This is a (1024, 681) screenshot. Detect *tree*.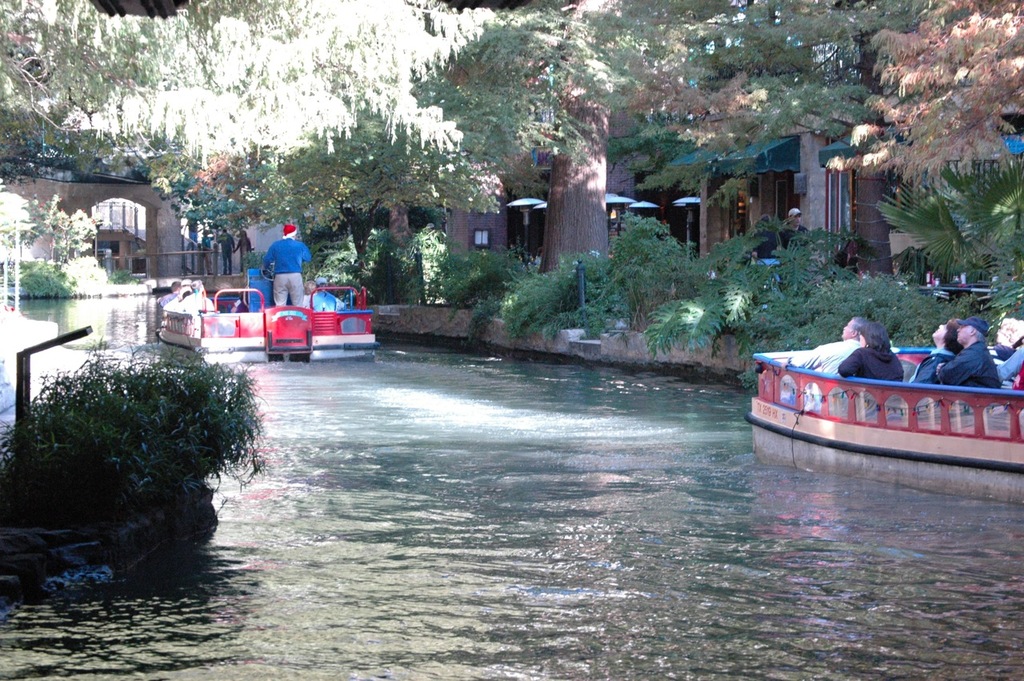
(left=657, top=206, right=834, bottom=352).
